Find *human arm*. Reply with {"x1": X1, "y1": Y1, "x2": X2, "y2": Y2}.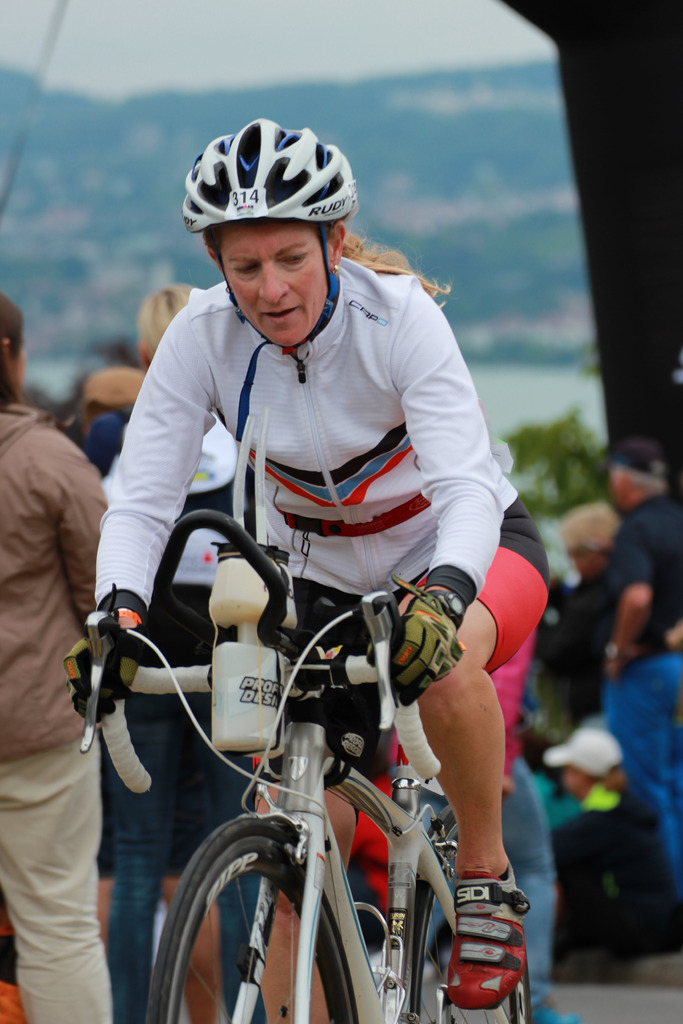
{"x1": 45, "y1": 420, "x2": 104, "y2": 639}.
